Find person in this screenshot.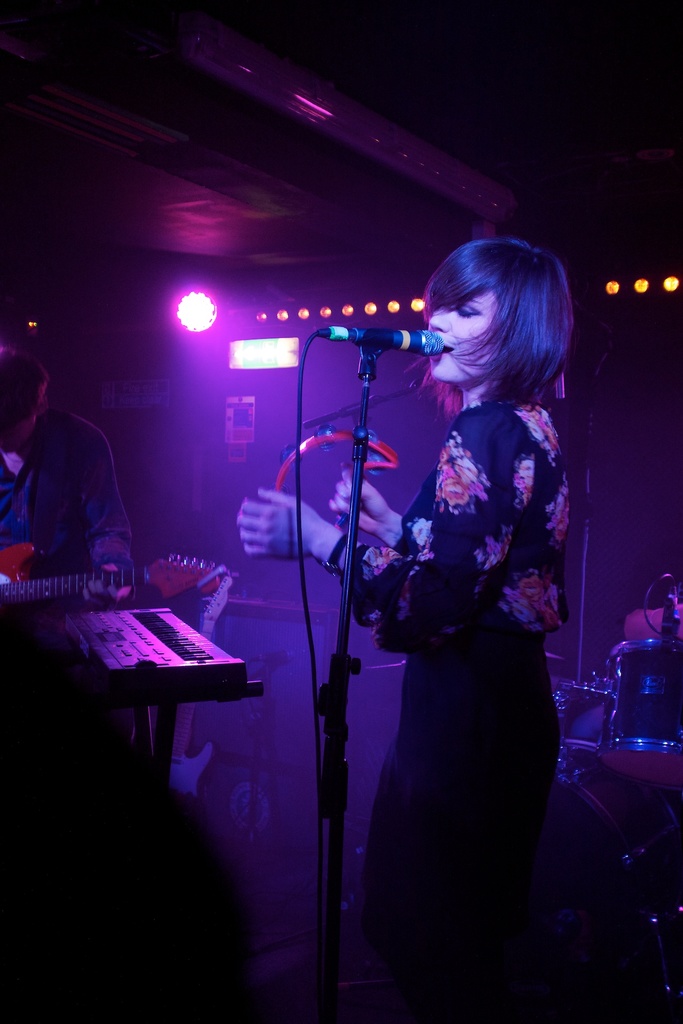
The bounding box for person is <region>236, 236, 574, 1020</region>.
